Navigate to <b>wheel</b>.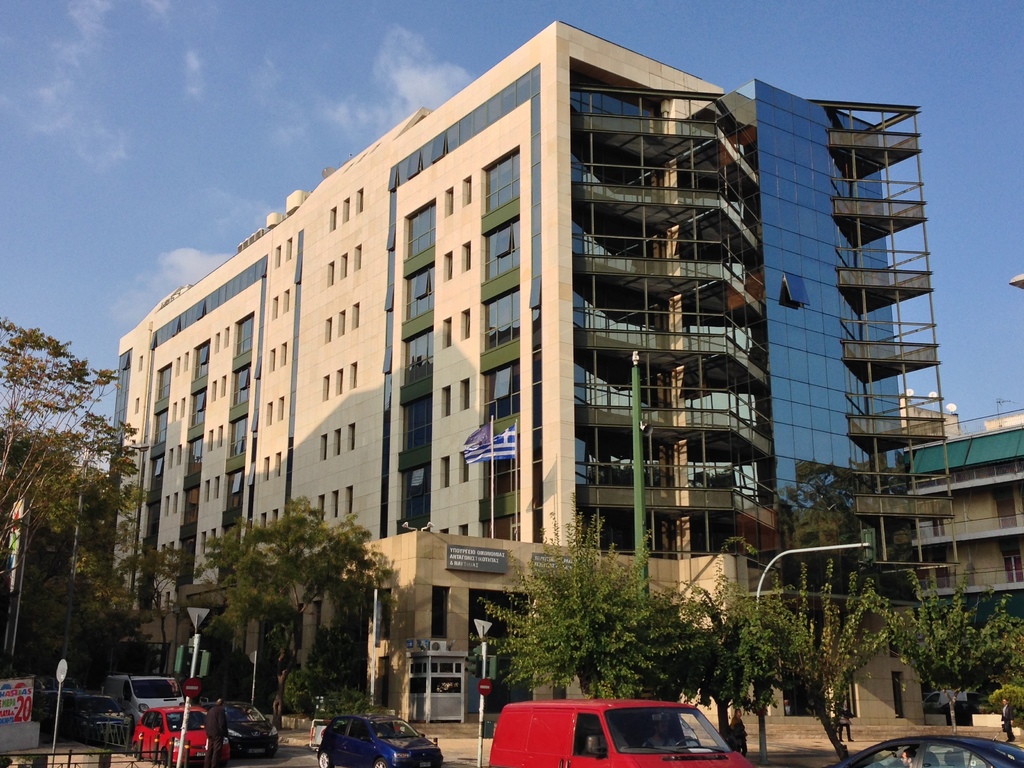
Navigation target: (370,759,392,767).
